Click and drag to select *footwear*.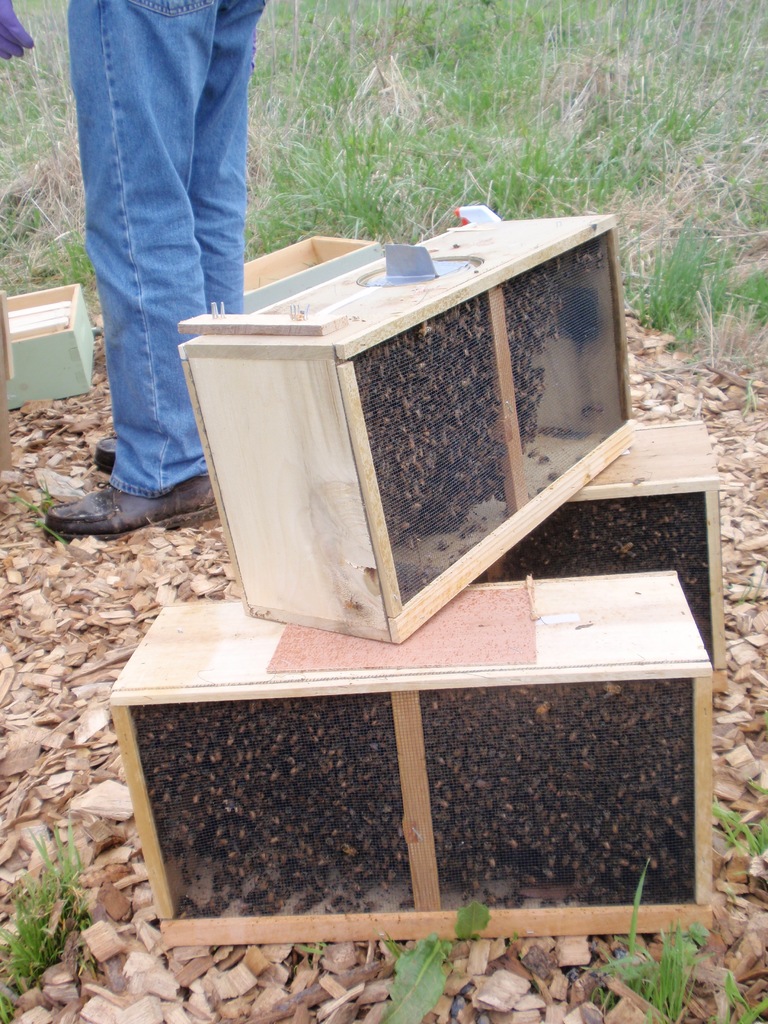
Selection: l=90, t=433, r=120, b=469.
